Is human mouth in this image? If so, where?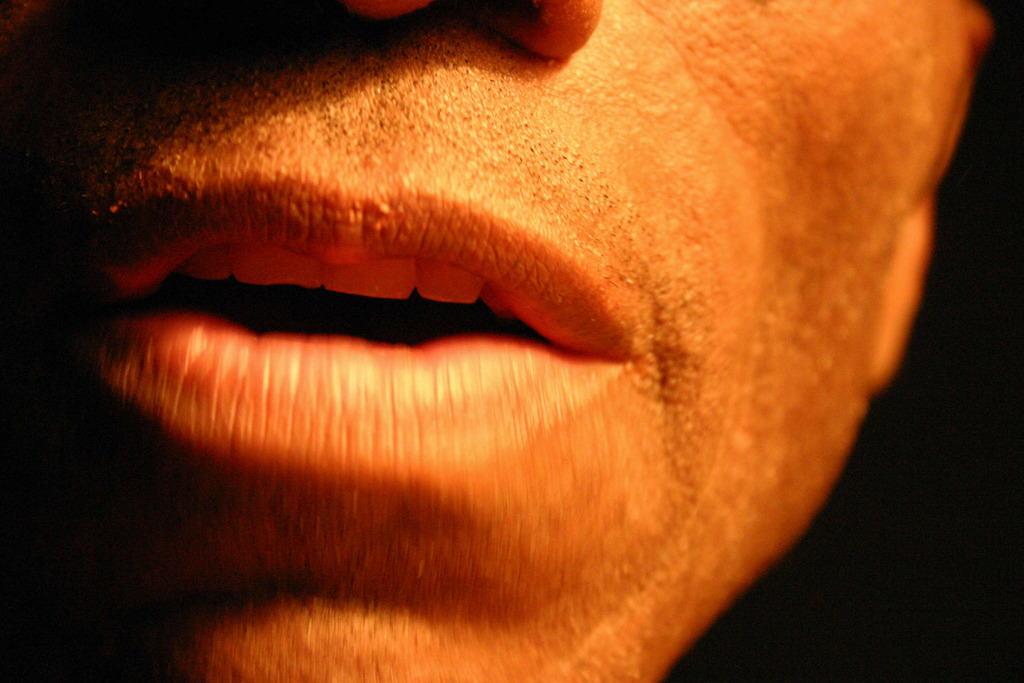
Yes, at 29, 138, 632, 620.
